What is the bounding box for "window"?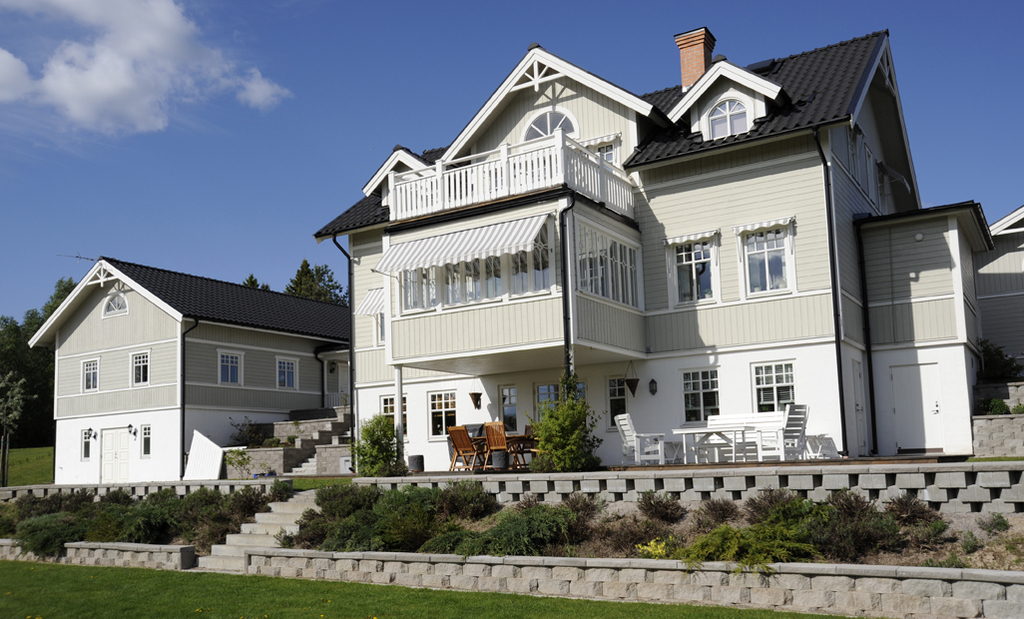
{"left": 130, "top": 416, "right": 160, "bottom": 457}.
